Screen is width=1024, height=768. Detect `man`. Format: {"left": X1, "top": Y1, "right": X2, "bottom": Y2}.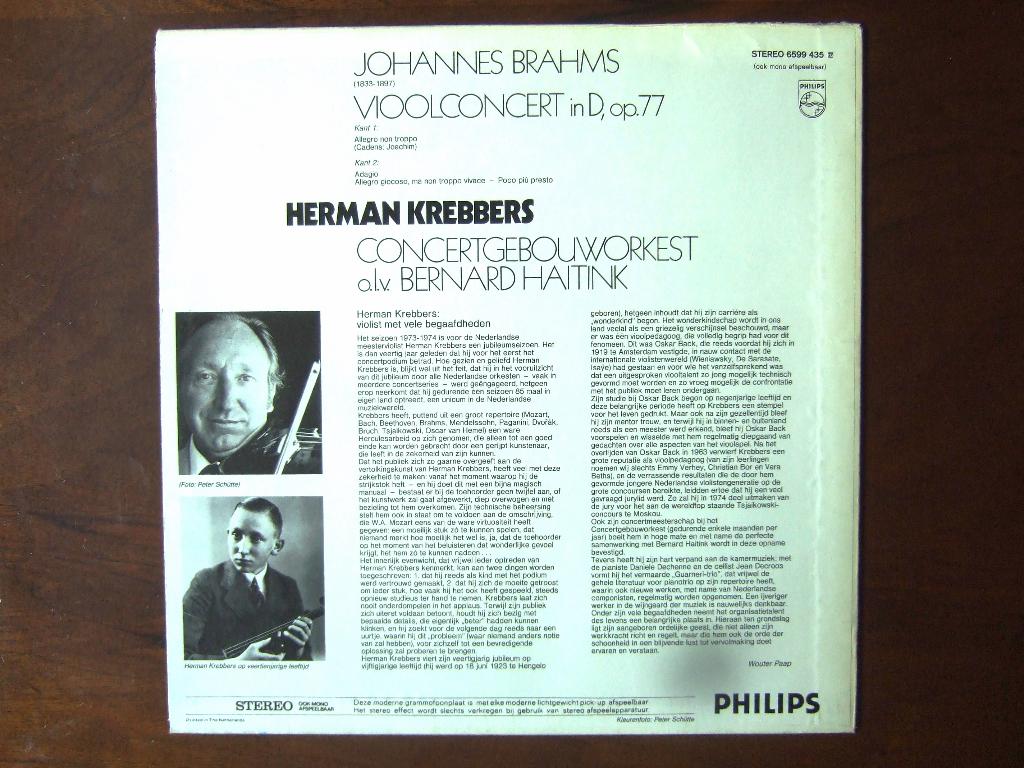
{"left": 178, "top": 508, "right": 307, "bottom": 669}.
